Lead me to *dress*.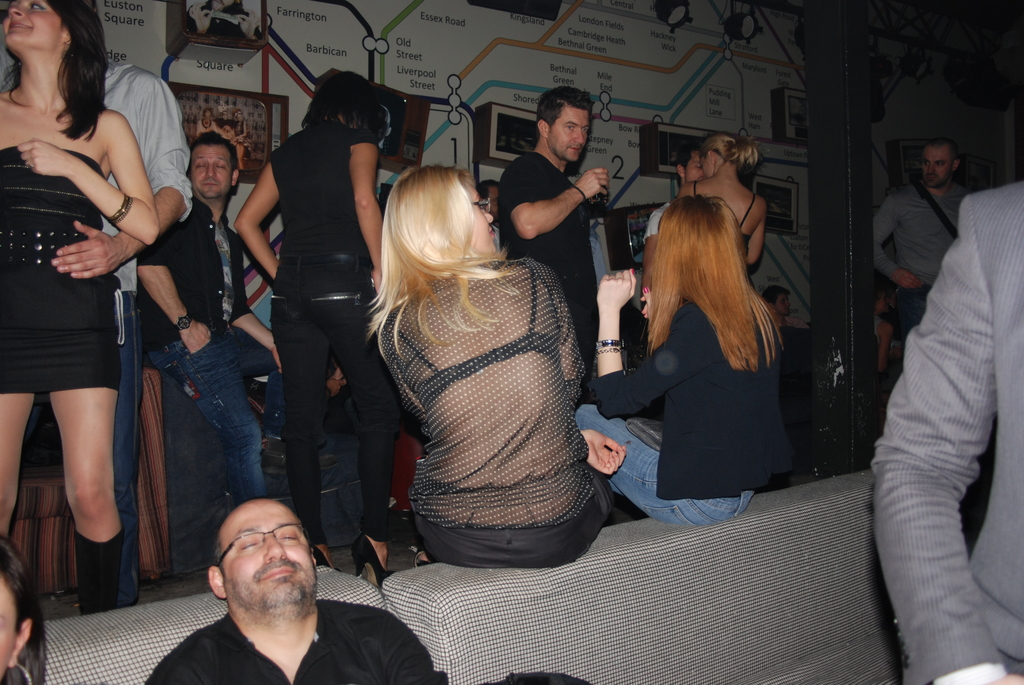
Lead to detection(22, 107, 143, 415).
